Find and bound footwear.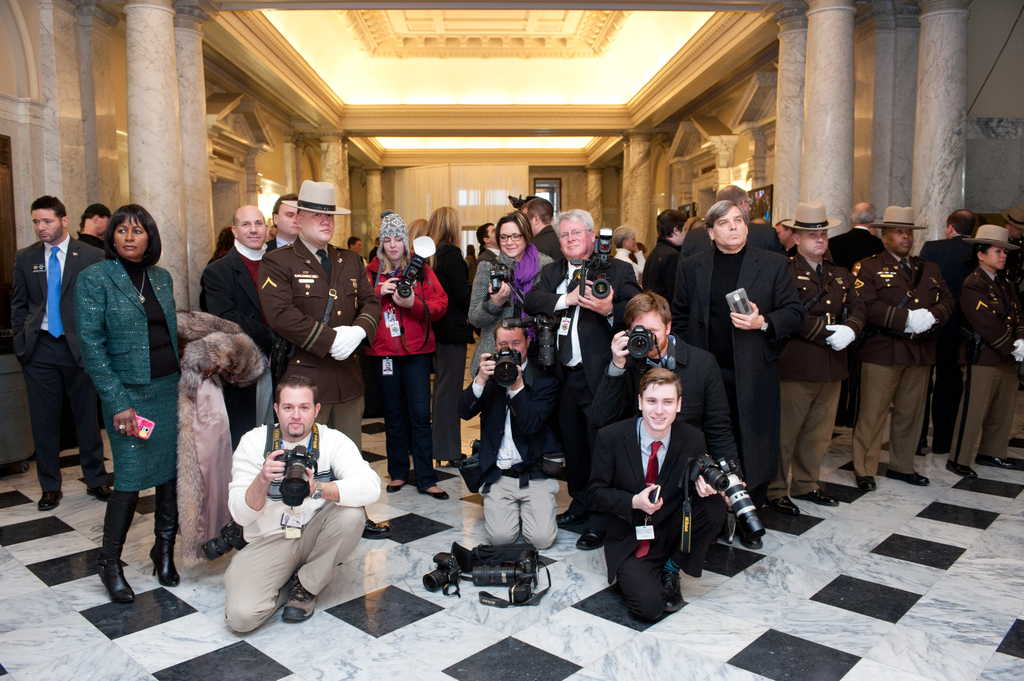
Bound: select_region(856, 474, 878, 493).
